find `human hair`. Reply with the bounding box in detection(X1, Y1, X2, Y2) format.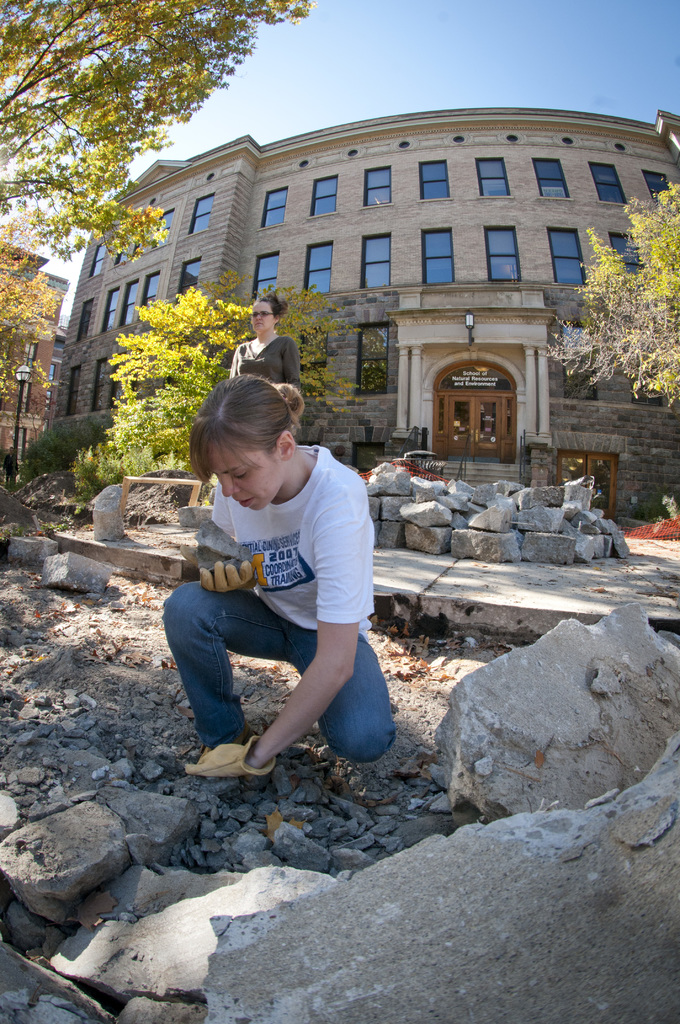
detection(189, 363, 315, 497).
